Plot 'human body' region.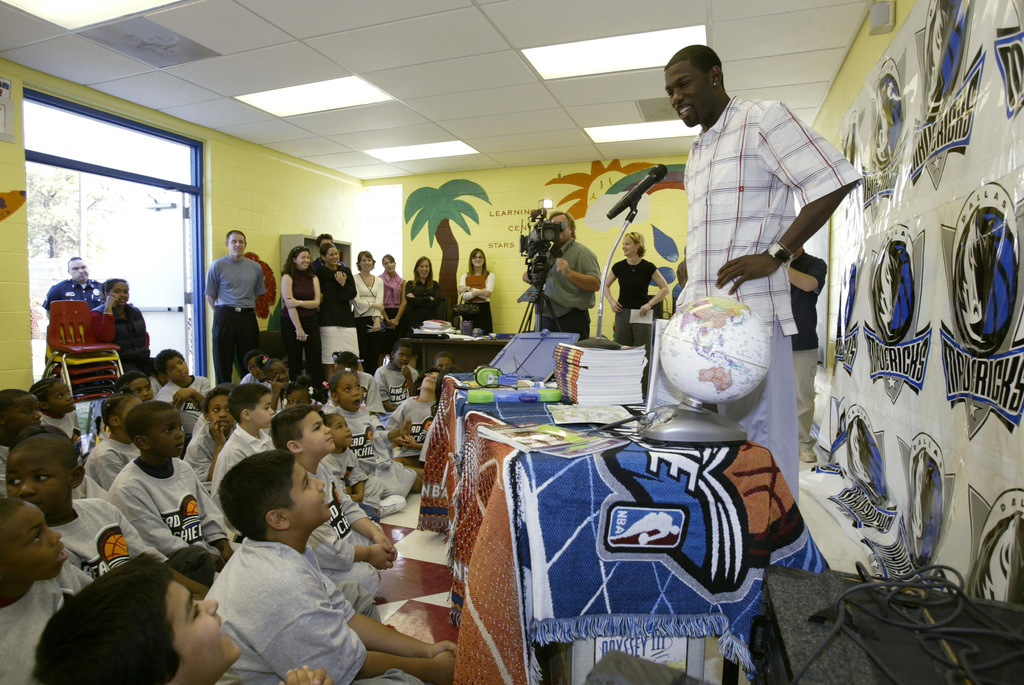
Plotted at crop(375, 263, 406, 342).
